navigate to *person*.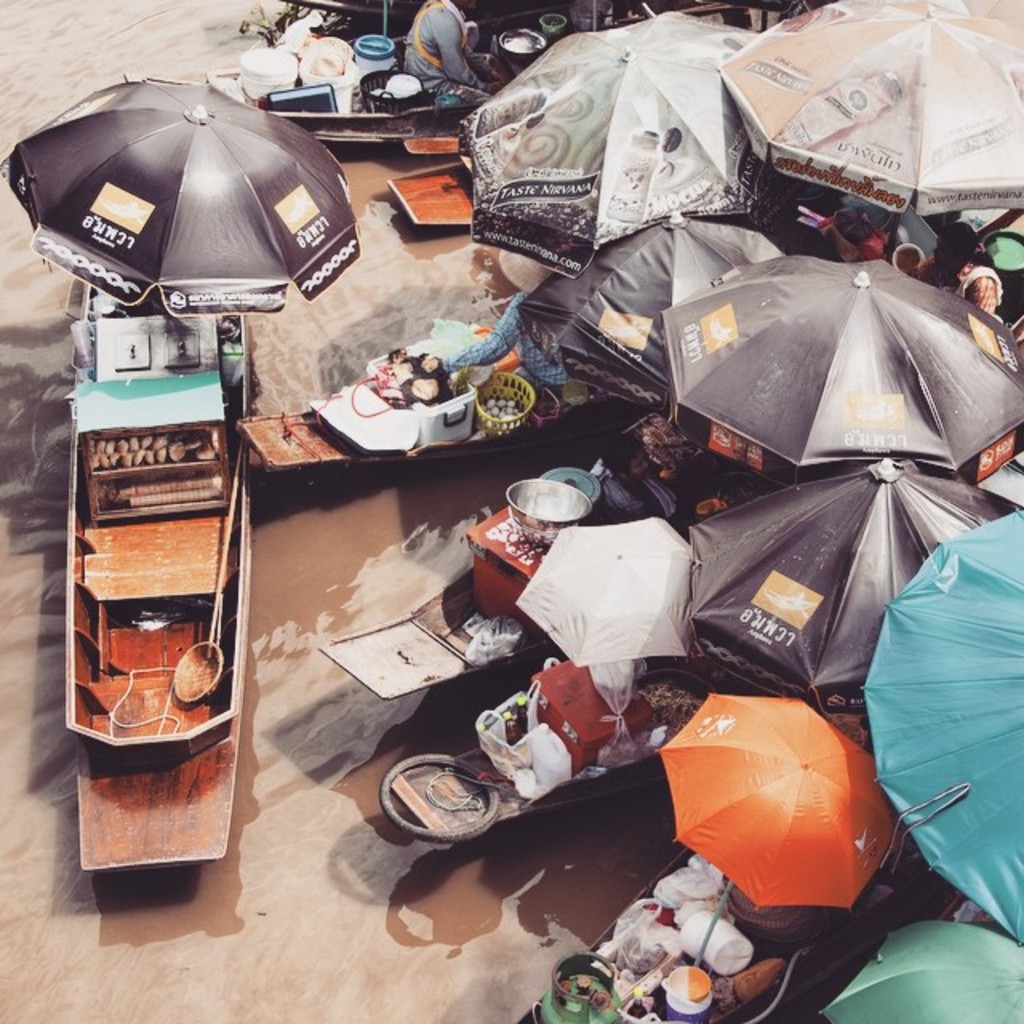
Navigation target: box(435, 251, 574, 390).
